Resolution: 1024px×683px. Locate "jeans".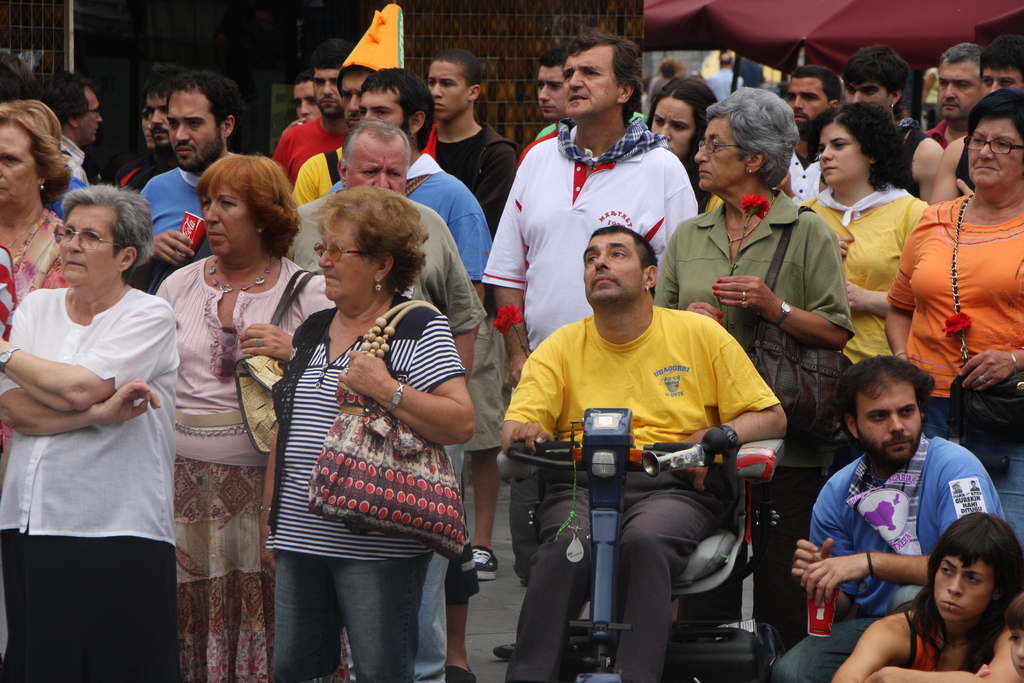
[534,470,712,682].
